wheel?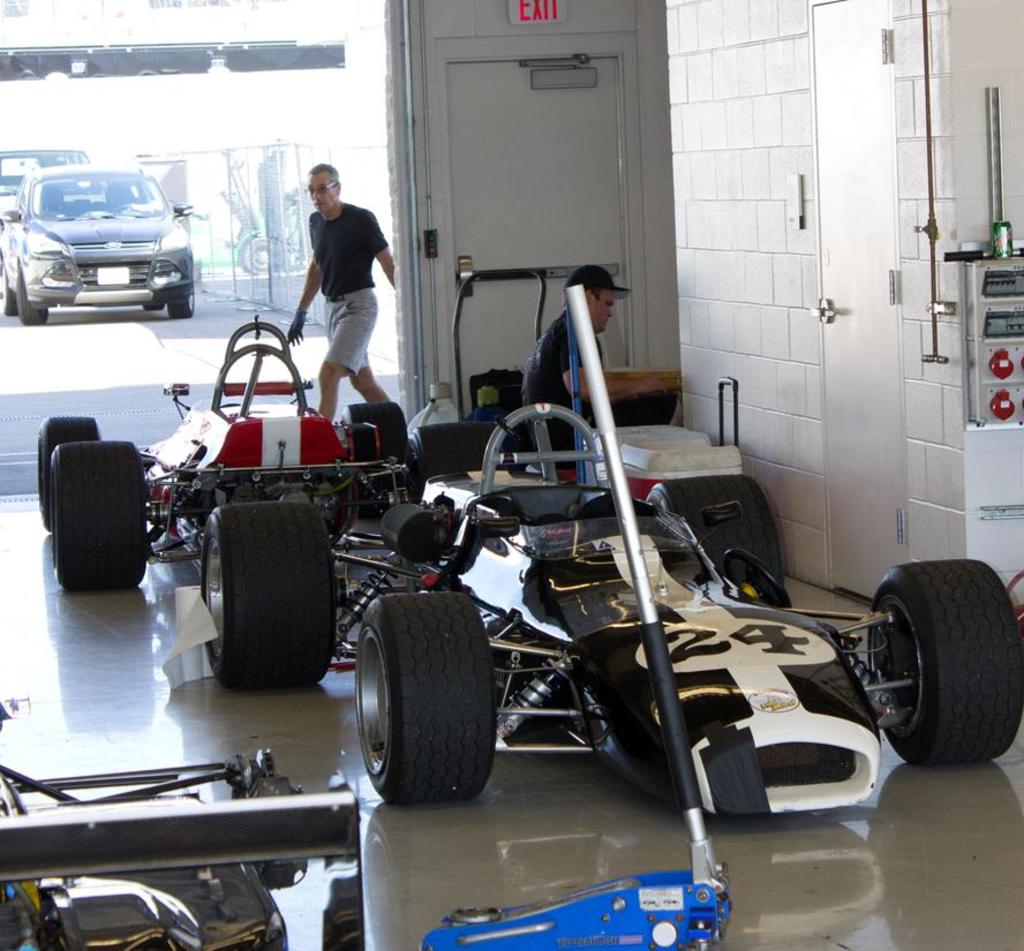
{"left": 36, "top": 415, "right": 103, "bottom": 533}
